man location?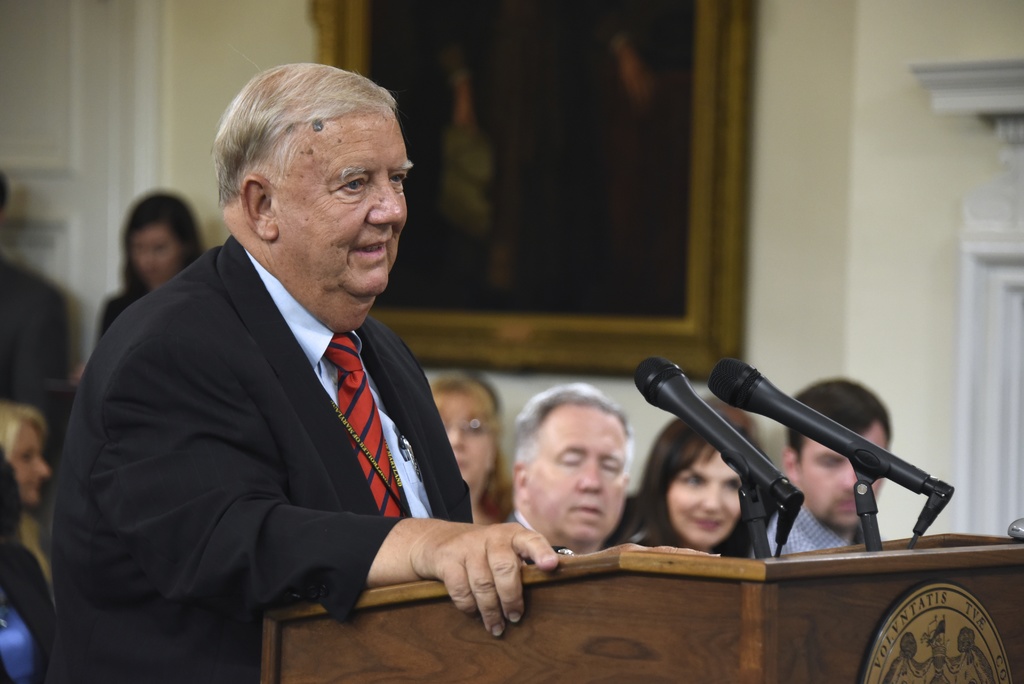
box(126, 113, 735, 655)
